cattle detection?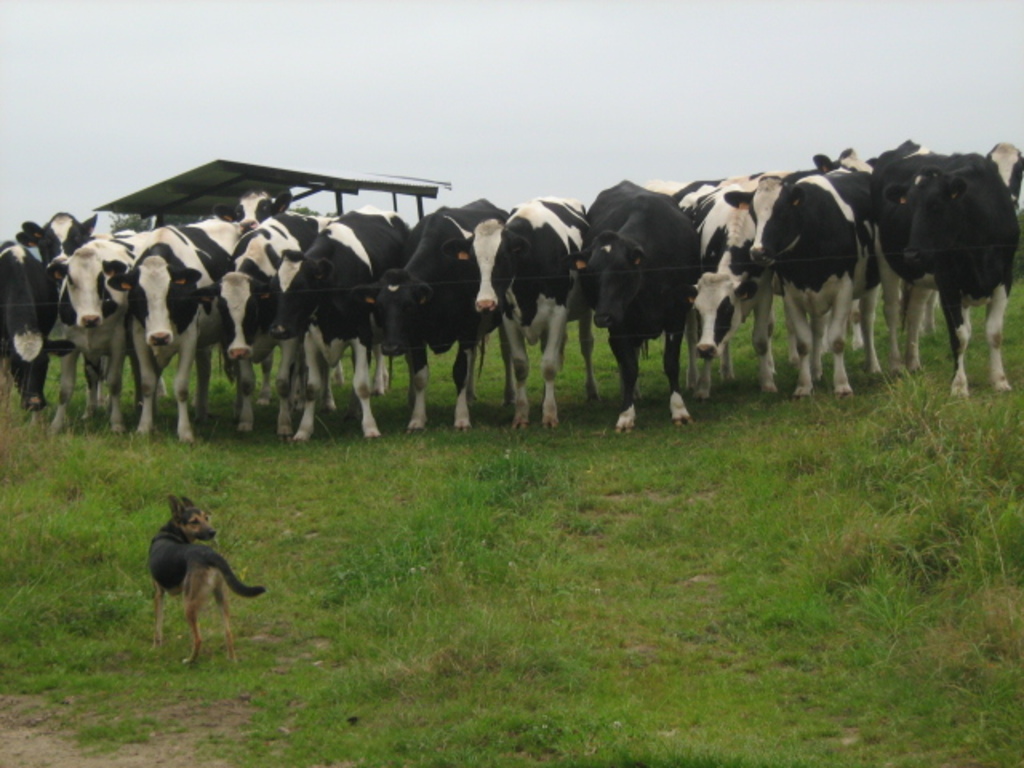
BBox(674, 179, 782, 389)
